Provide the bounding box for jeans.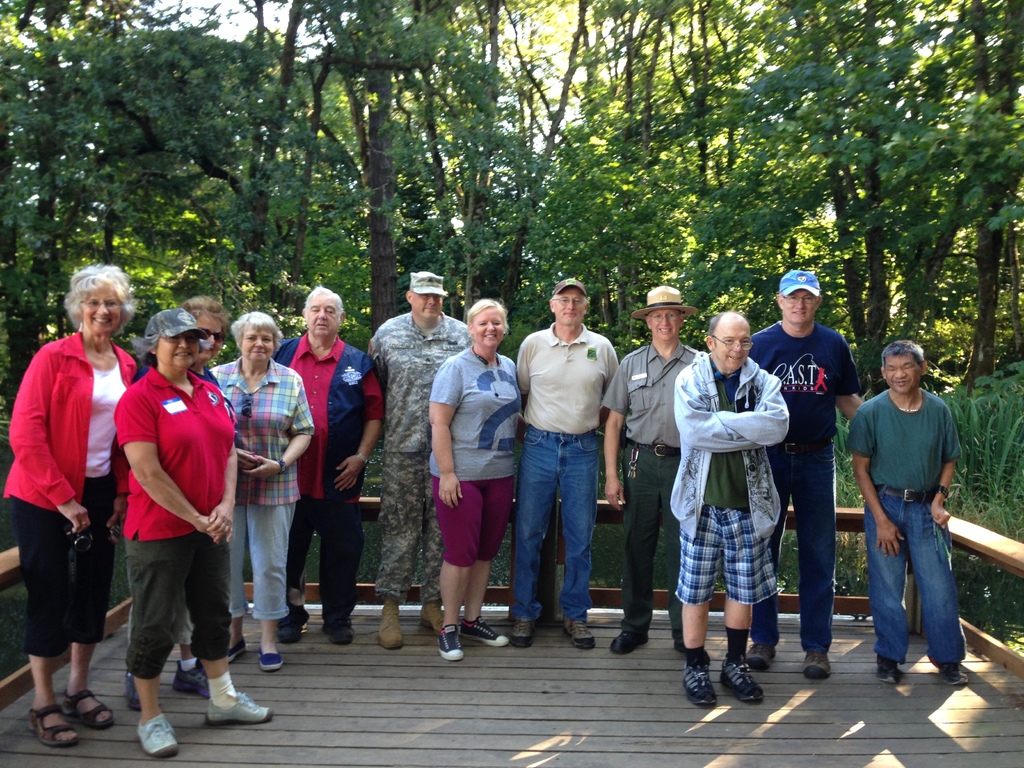
<region>513, 427, 614, 636</region>.
